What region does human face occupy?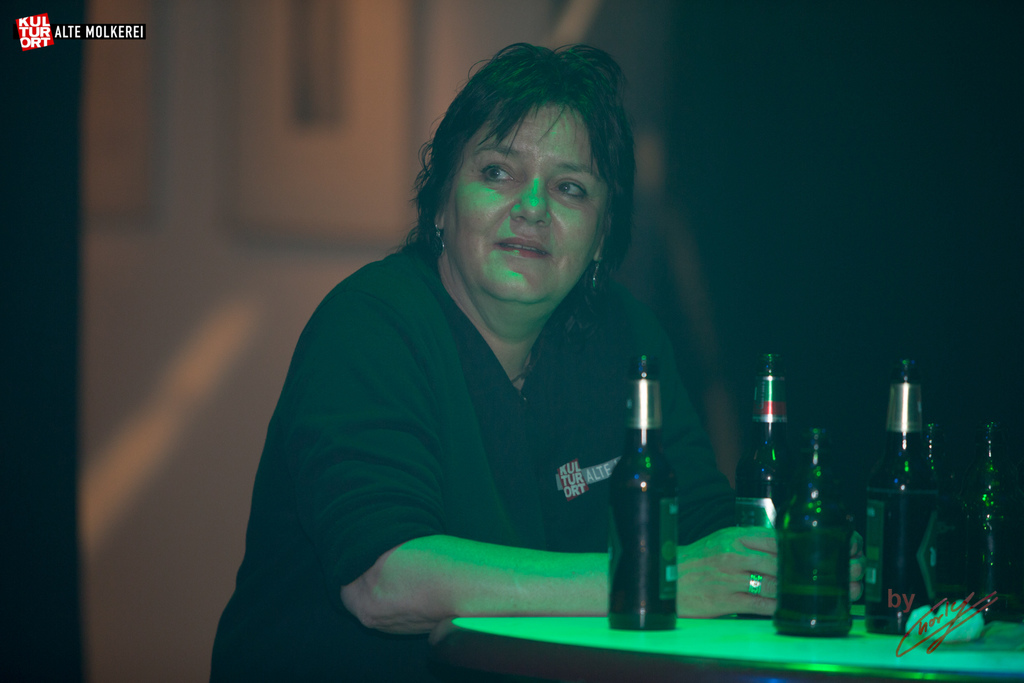
x1=442 y1=96 x2=611 y2=302.
